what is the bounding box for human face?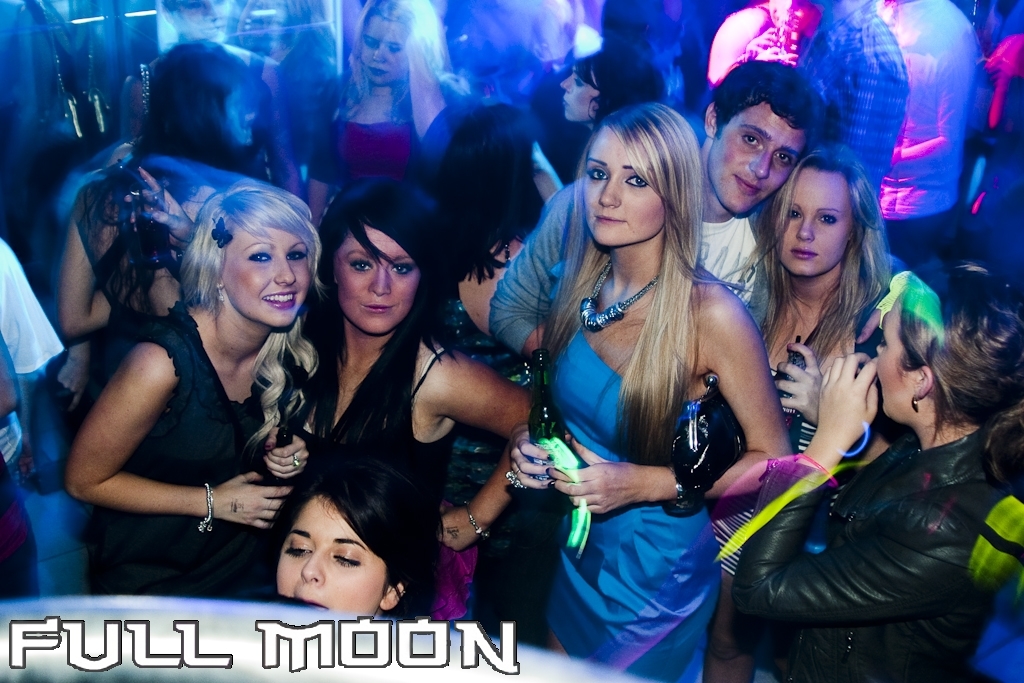
l=222, t=227, r=311, b=330.
